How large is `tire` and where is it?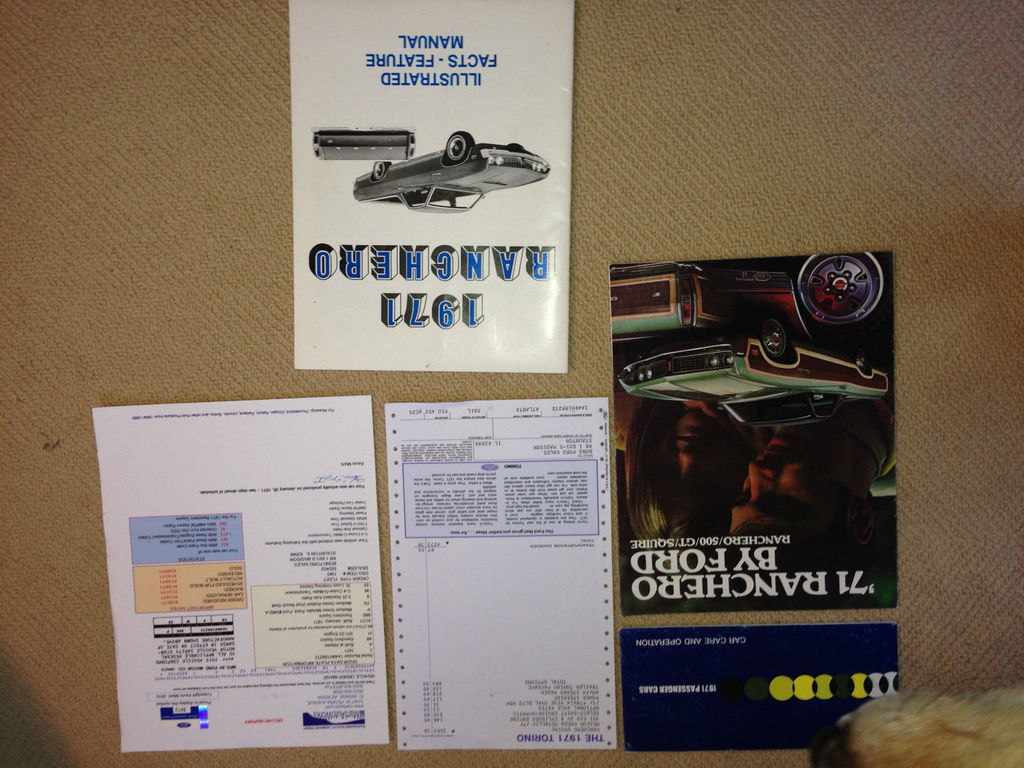
Bounding box: (left=755, top=314, right=792, bottom=356).
